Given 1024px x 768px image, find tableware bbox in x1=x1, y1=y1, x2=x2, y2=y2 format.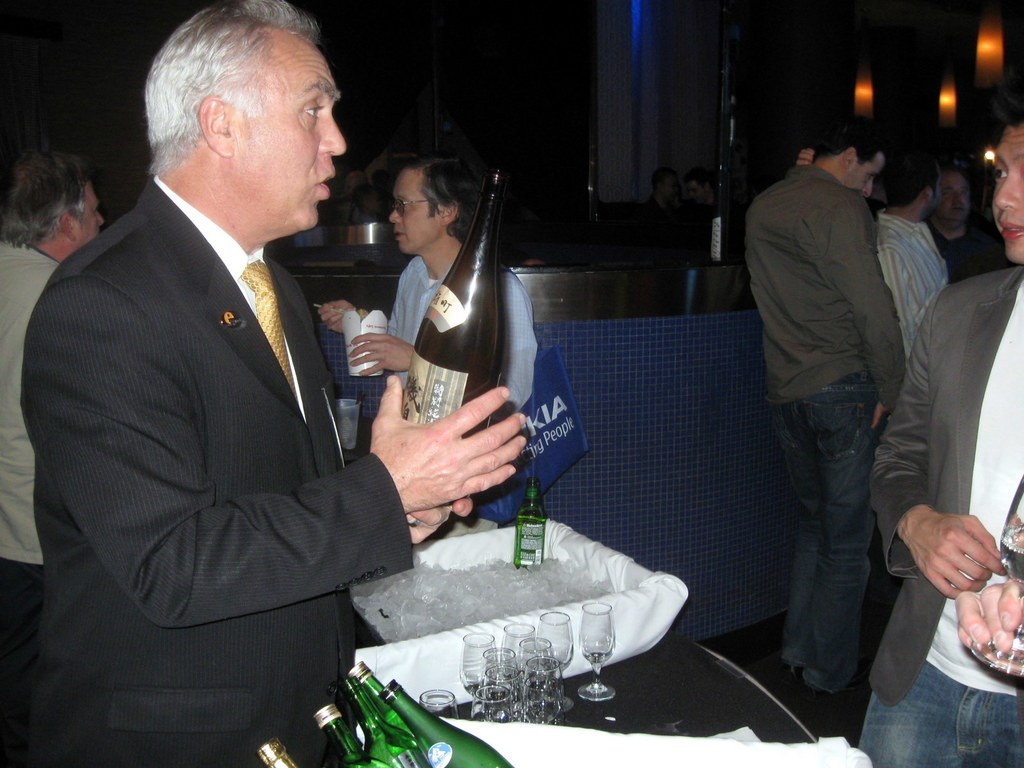
x1=332, y1=394, x2=362, y2=454.
